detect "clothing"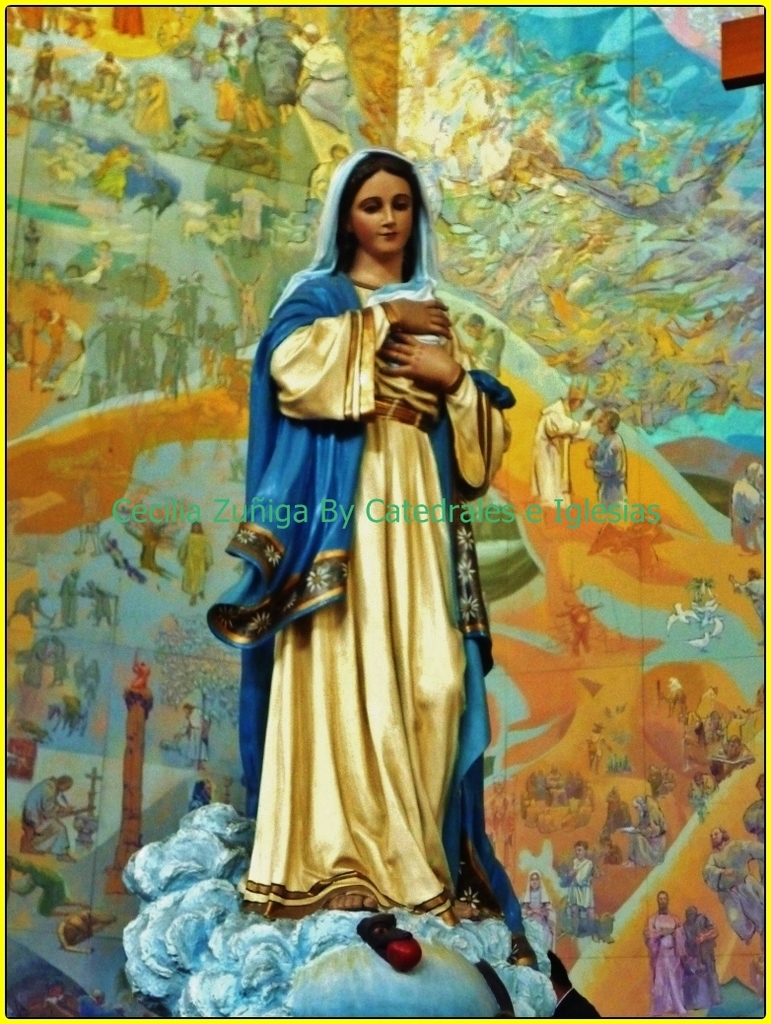
region(307, 157, 339, 199)
